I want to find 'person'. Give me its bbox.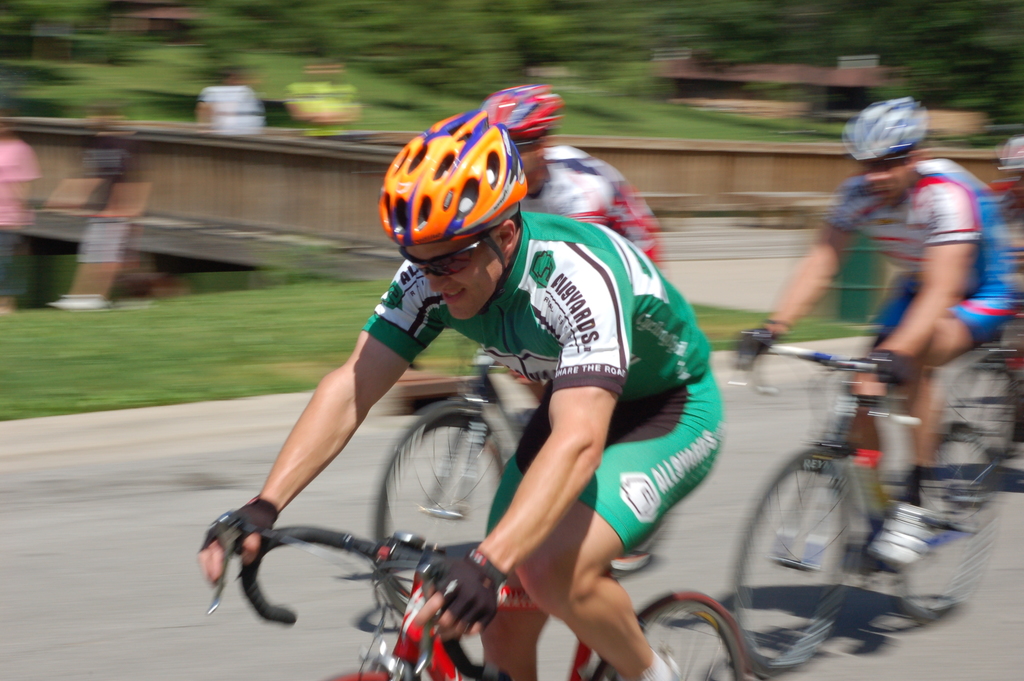
195/104/727/680.
